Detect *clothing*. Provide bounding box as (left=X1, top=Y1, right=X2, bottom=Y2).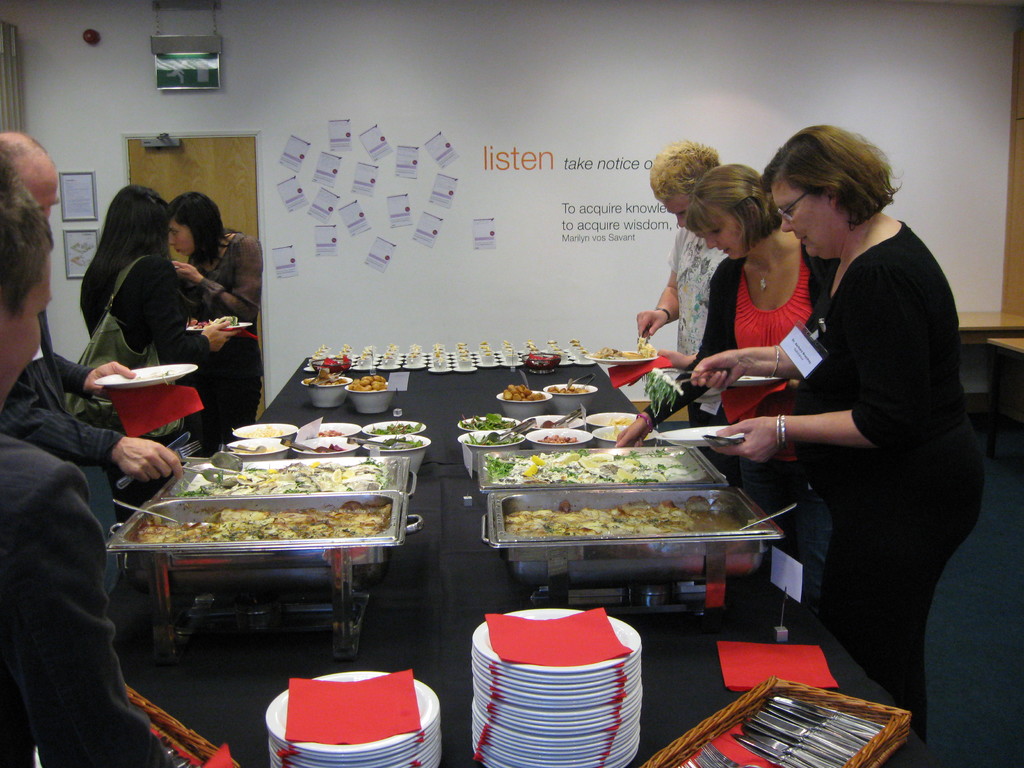
(left=184, top=230, right=260, bottom=440).
